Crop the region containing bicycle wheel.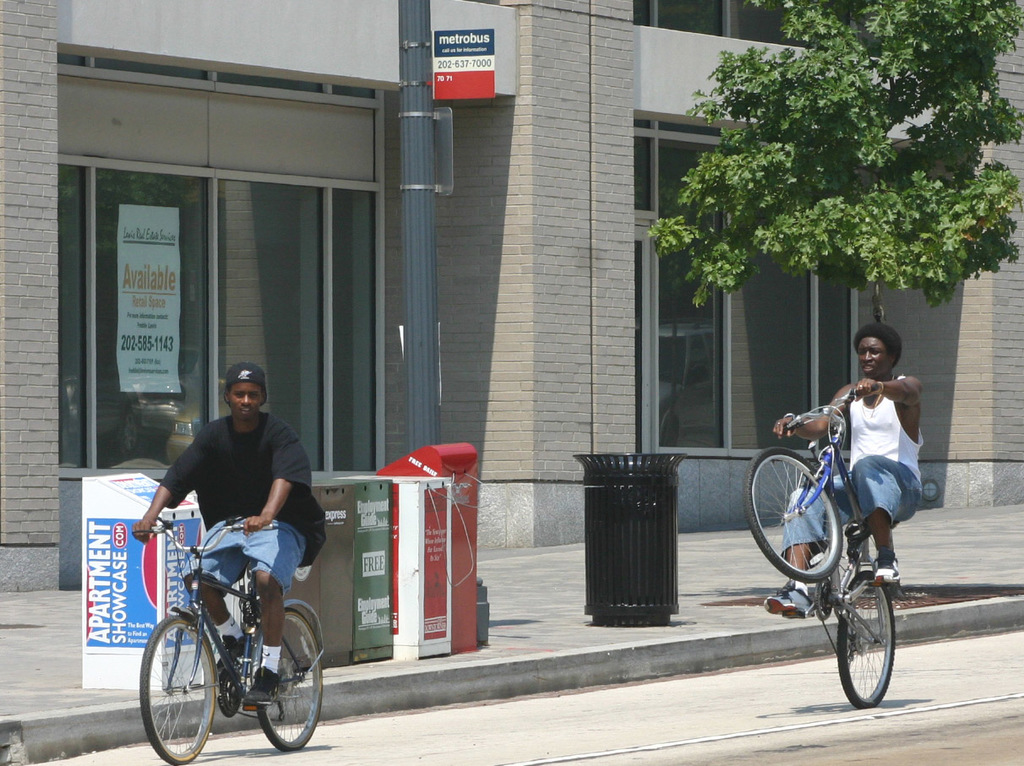
Crop region: [left=259, top=612, right=323, bottom=751].
